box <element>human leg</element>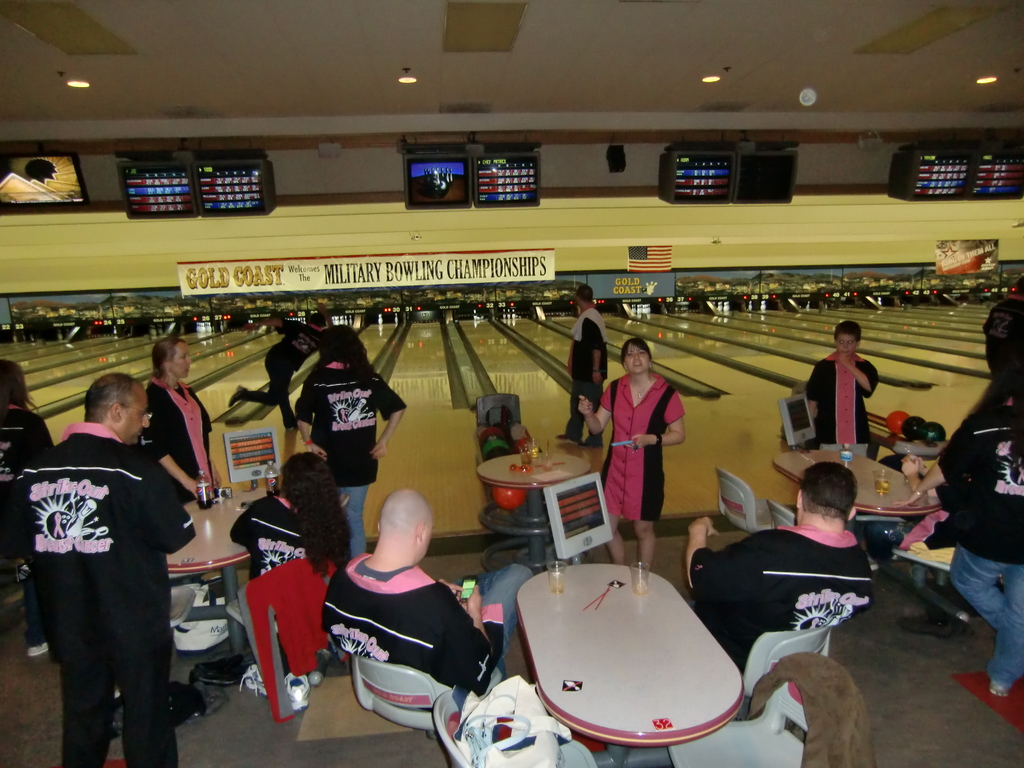
x1=986, y1=568, x2=1023, y2=696
